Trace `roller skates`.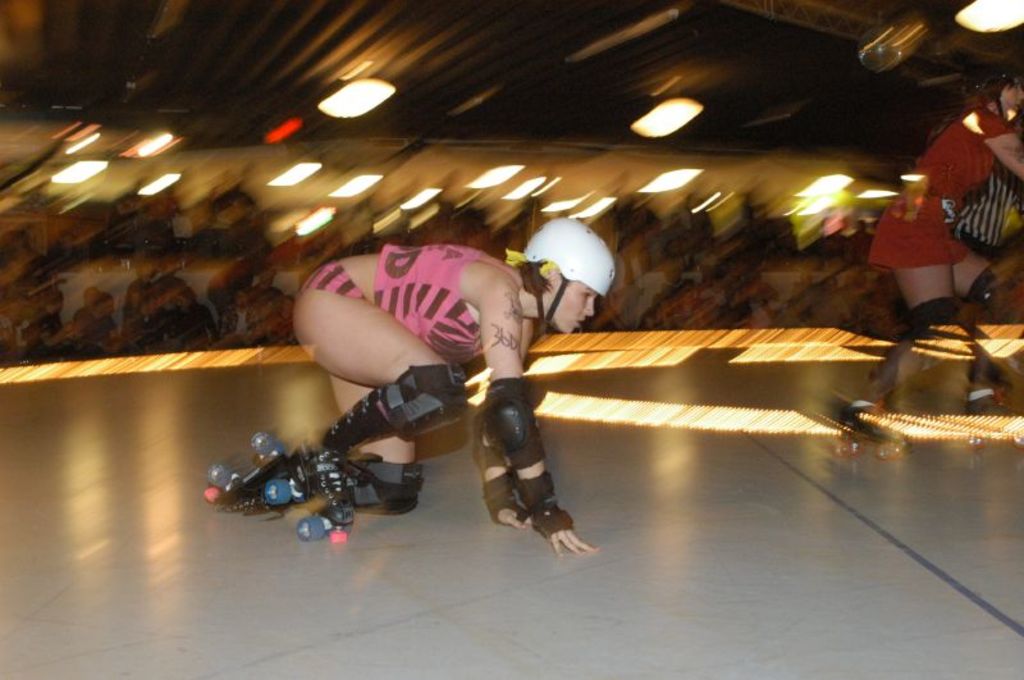
Traced to Rect(969, 375, 1023, 446).
